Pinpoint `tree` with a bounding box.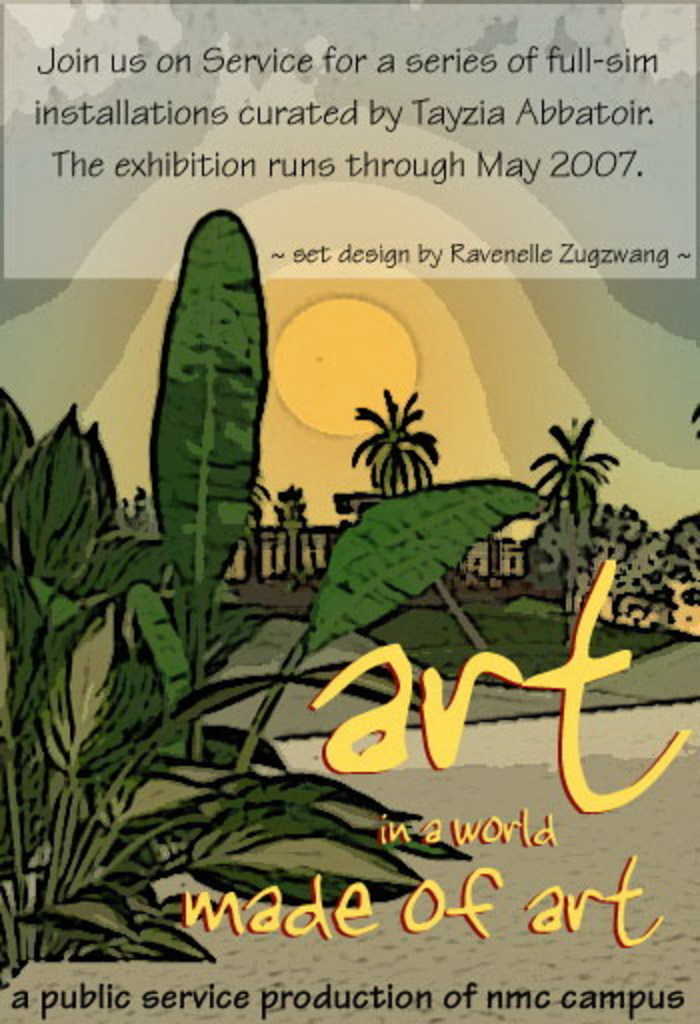
bbox=[522, 406, 622, 554].
